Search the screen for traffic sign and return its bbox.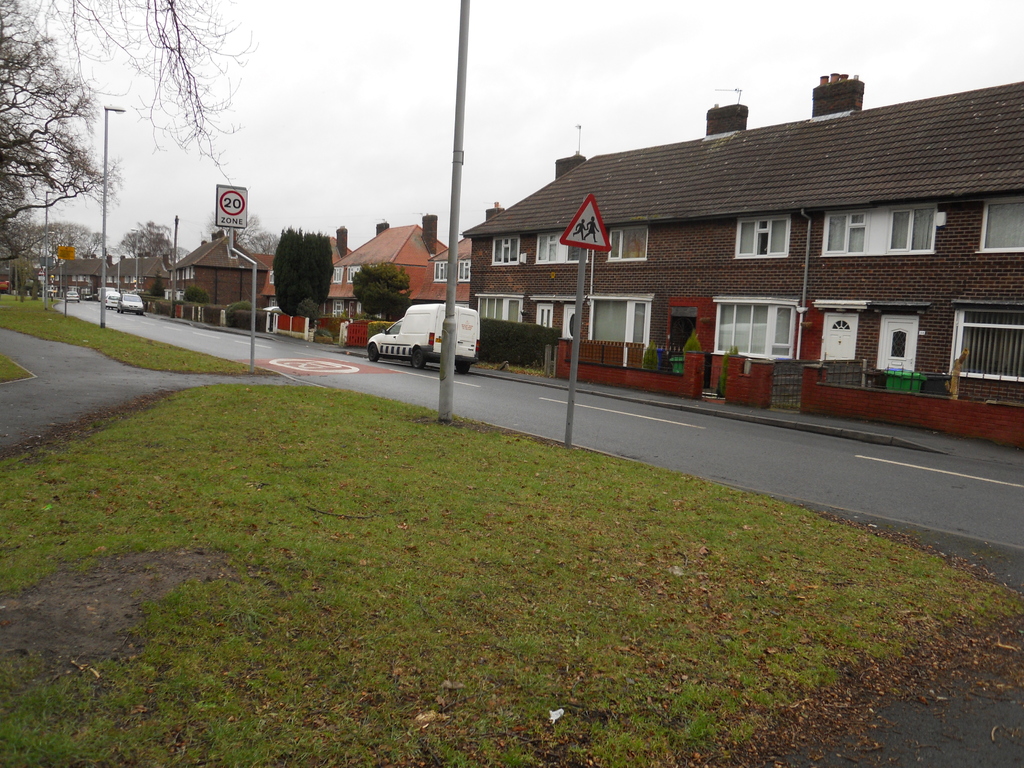
Found: x1=556 y1=193 x2=612 y2=252.
